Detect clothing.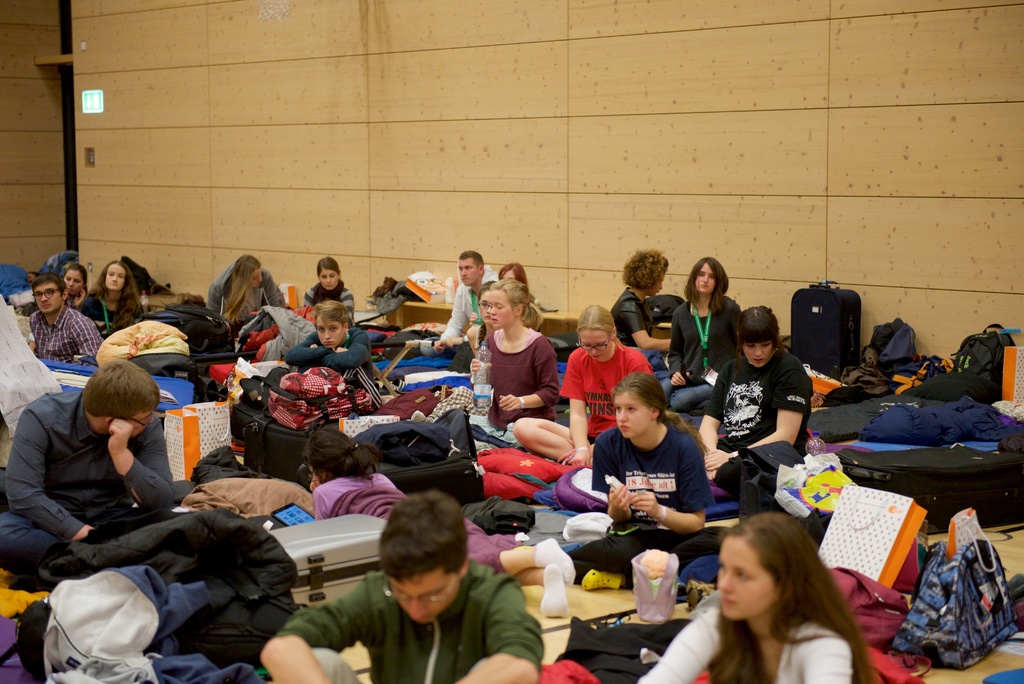
Detected at <region>7, 372, 182, 576</region>.
